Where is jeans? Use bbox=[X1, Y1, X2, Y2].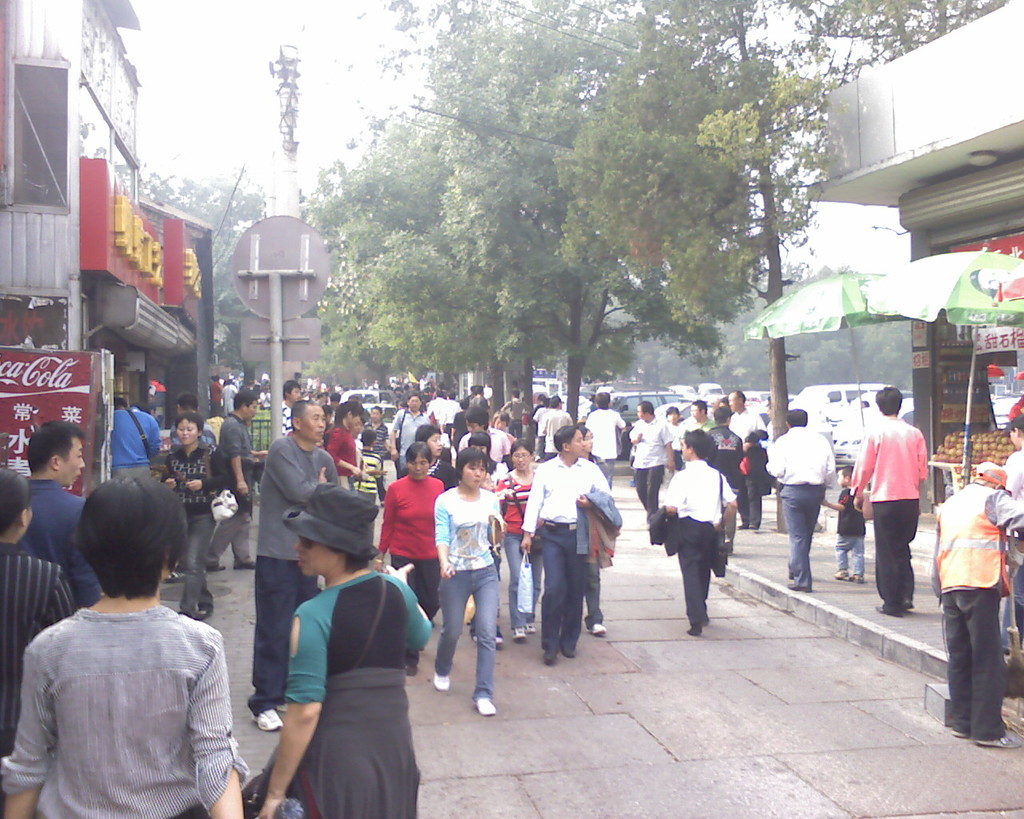
bbox=[834, 529, 865, 572].
